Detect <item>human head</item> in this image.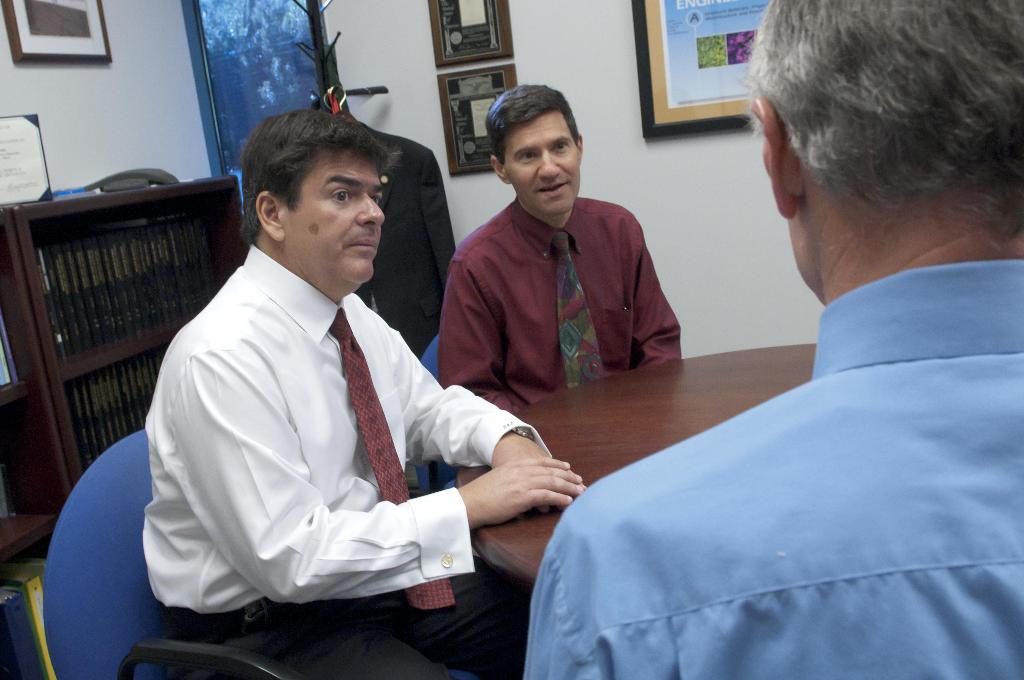
Detection: 759,12,1009,262.
